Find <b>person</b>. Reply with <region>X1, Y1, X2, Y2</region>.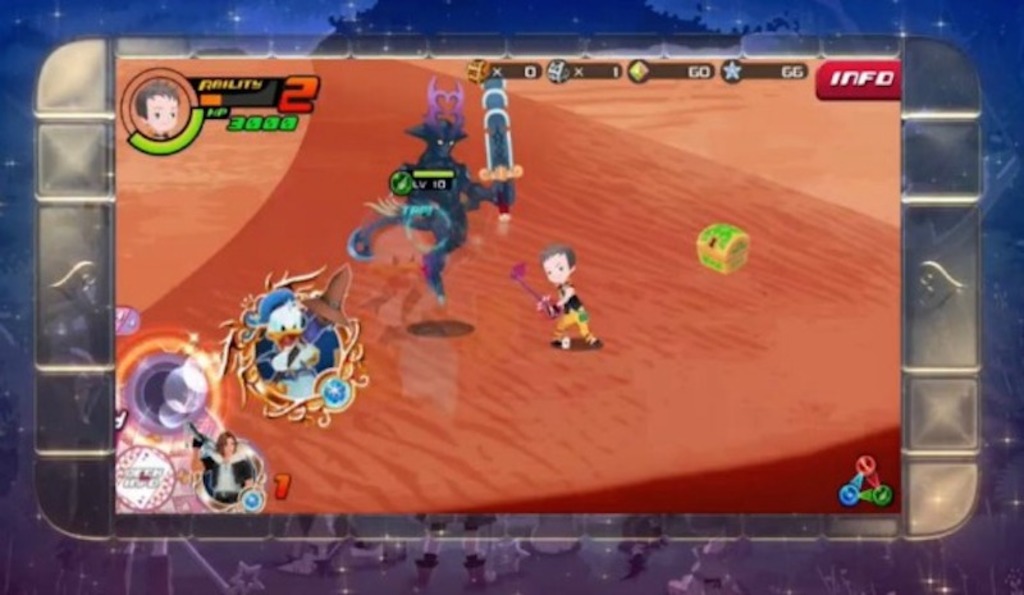
<region>198, 432, 255, 504</region>.
